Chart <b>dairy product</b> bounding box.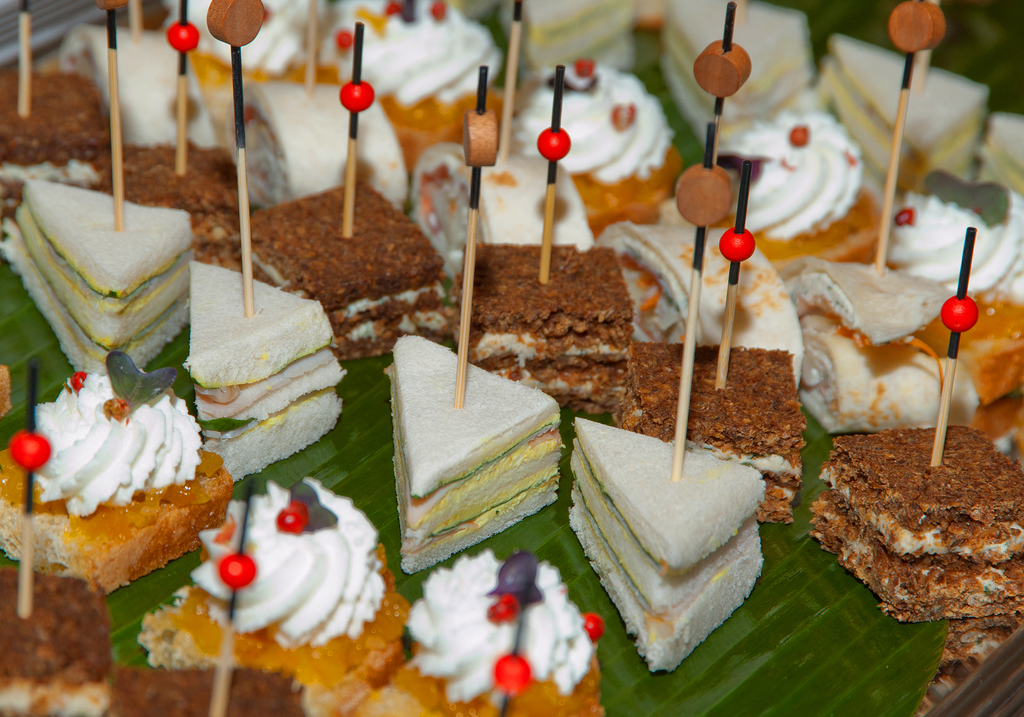
Charted: pyautogui.locateOnScreen(574, 433, 750, 667).
